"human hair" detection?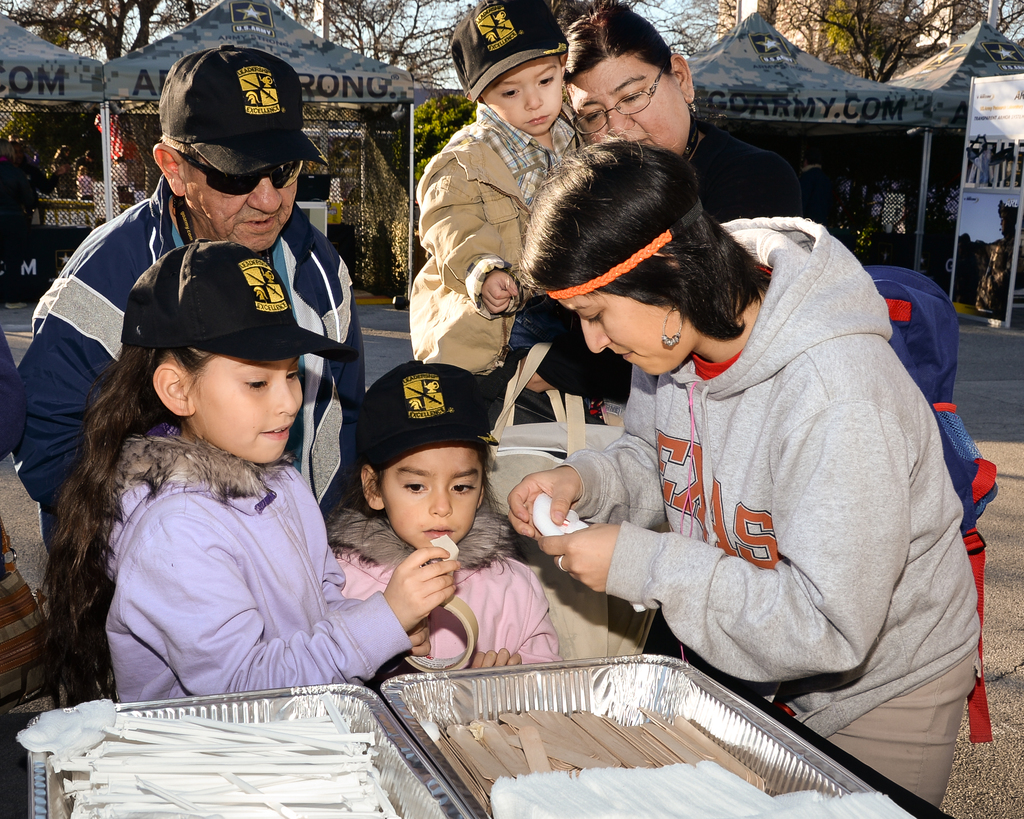
Rect(562, 1, 675, 81)
